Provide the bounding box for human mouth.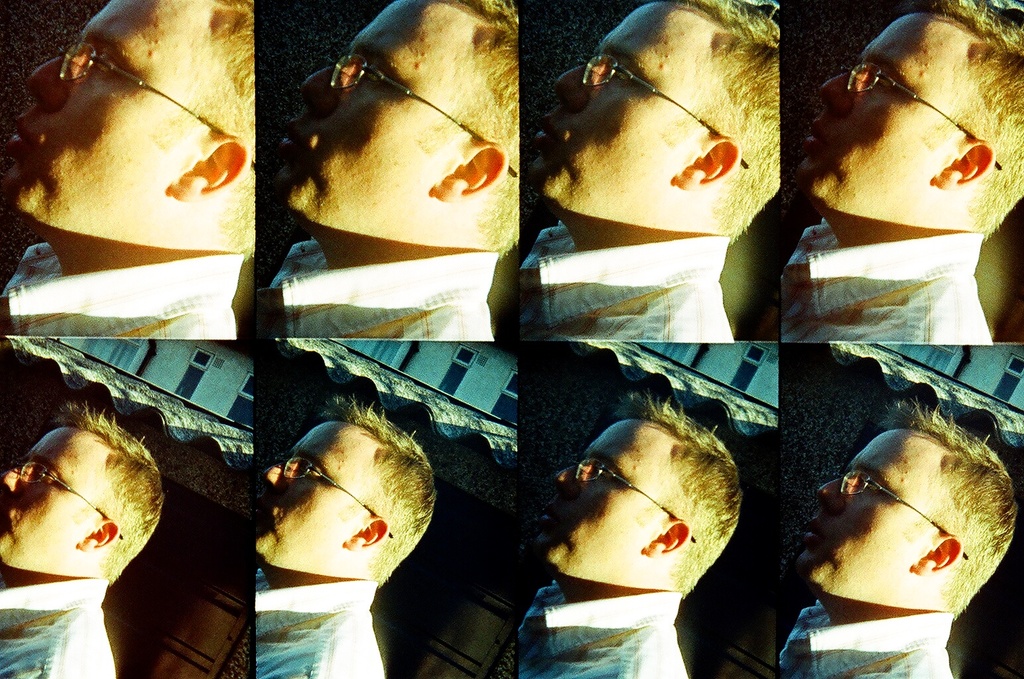
{"x1": 7, "y1": 117, "x2": 28, "y2": 147}.
